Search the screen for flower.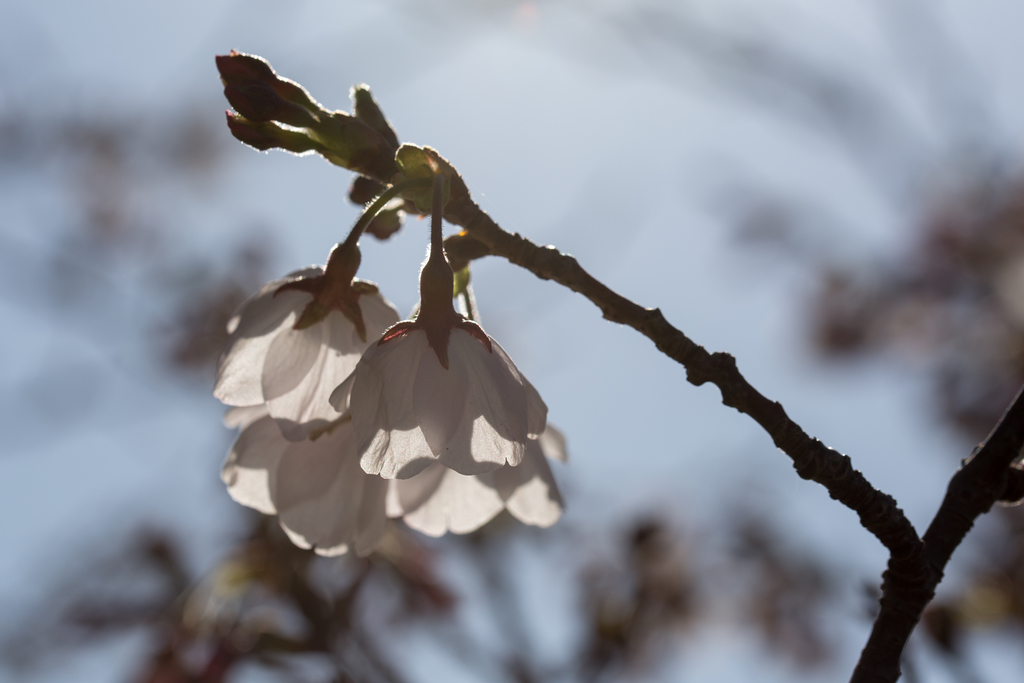
Found at Rect(291, 249, 557, 550).
